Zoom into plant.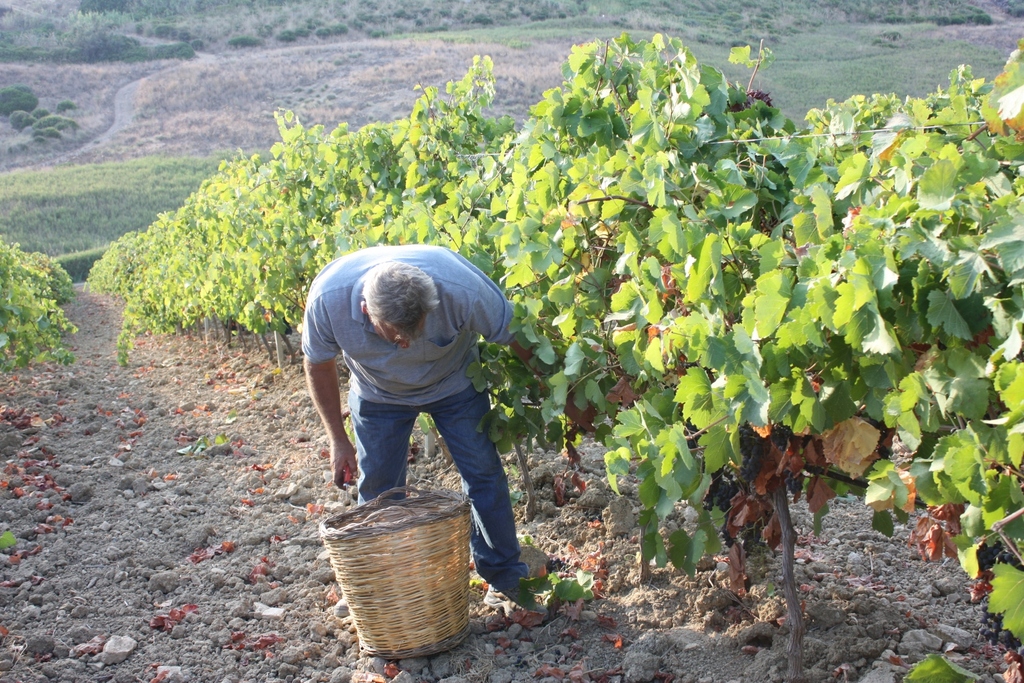
Zoom target: (x1=0, y1=242, x2=73, y2=380).
